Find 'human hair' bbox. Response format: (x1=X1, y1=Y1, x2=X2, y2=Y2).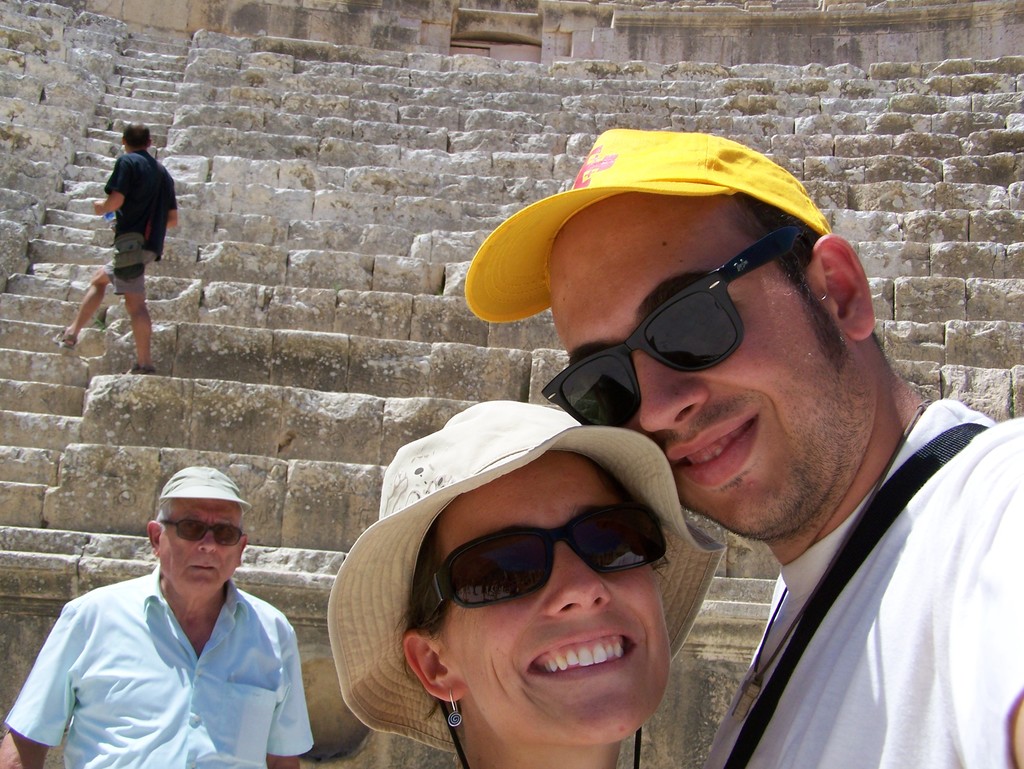
(x1=119, y1=121, x2=150, y2=148).
